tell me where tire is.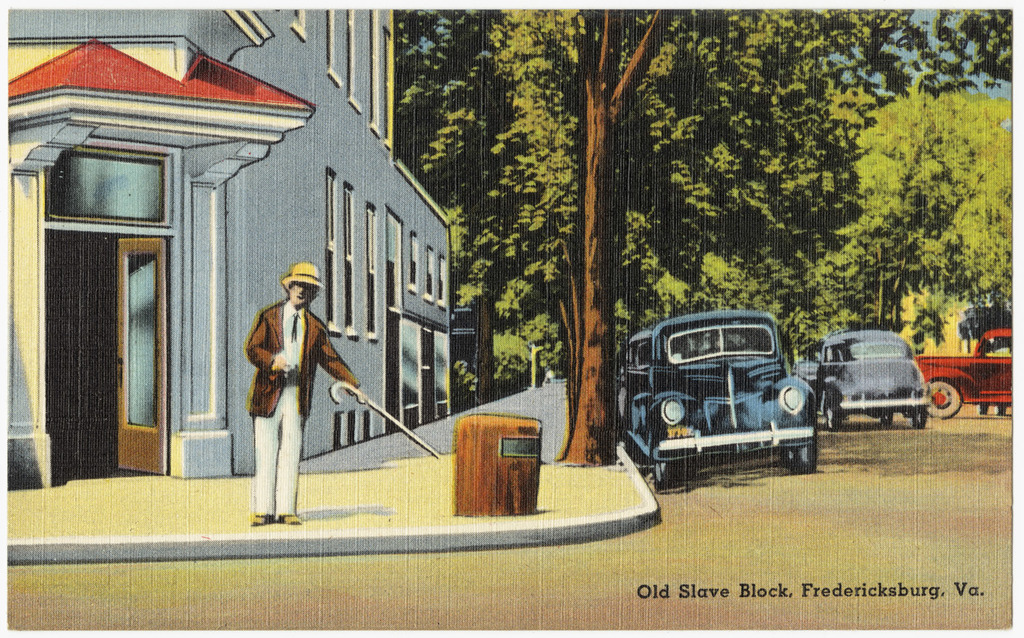
tire is at [911, 403, 931, 429].
